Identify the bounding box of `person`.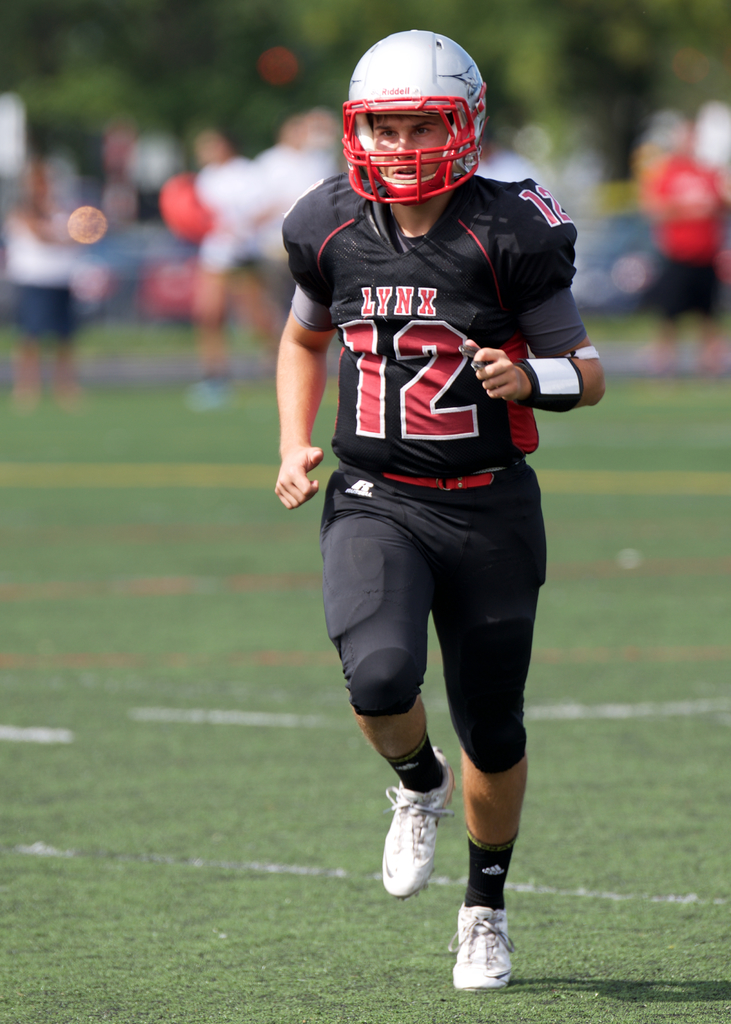
region(273, 29, 606, 993).
